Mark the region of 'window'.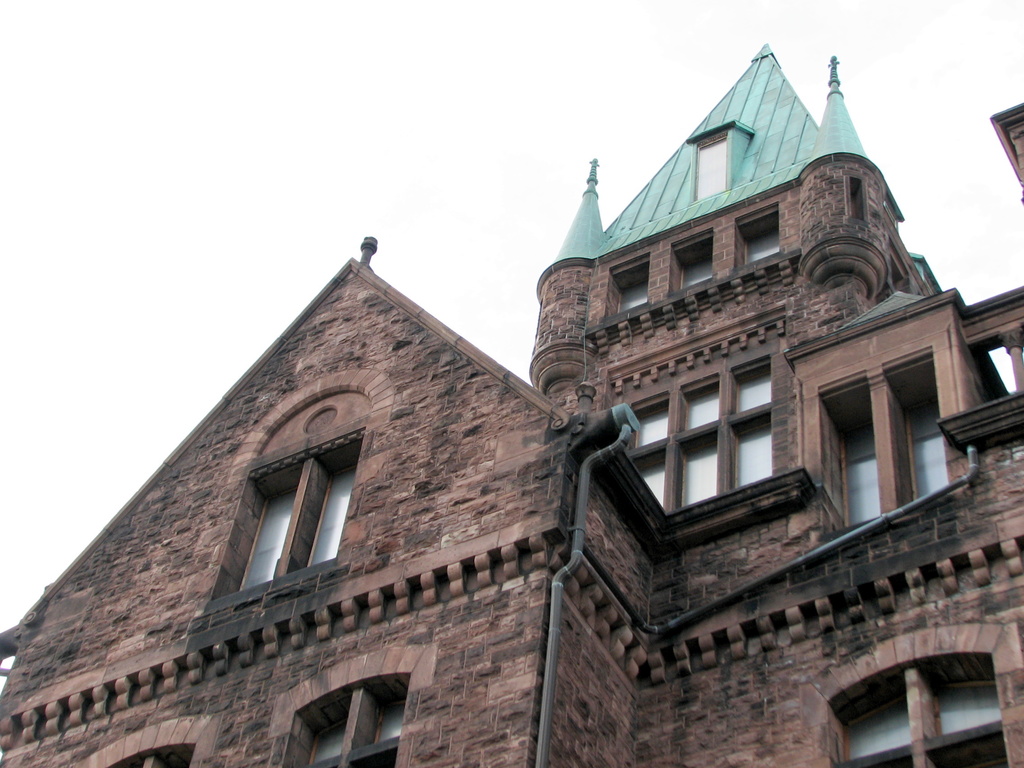
Region: region(819, 657, 1023, 767).
